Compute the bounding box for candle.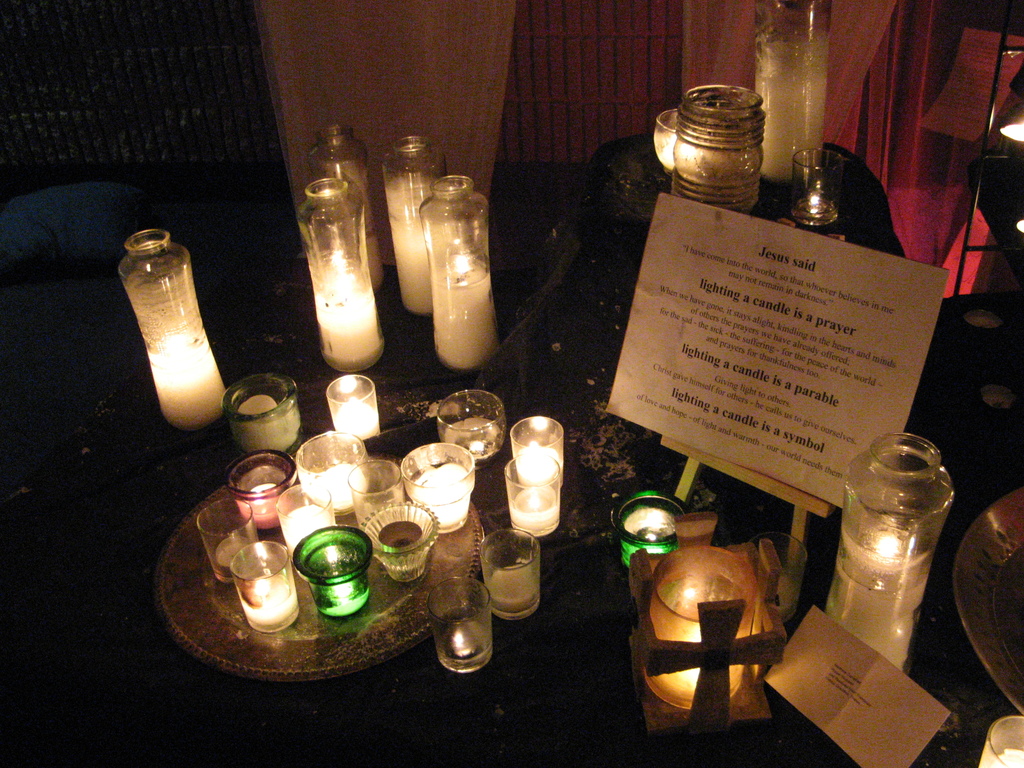
{"x1": 389, "y1": 180, "x2": 435, "y2": 316}.
